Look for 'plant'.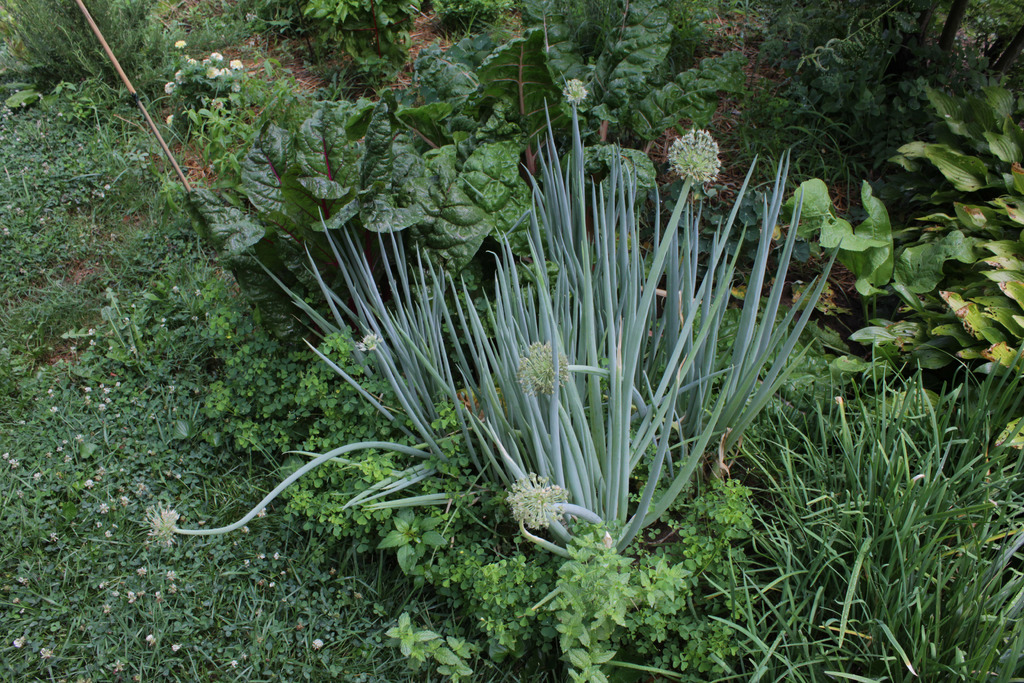
Found: box(757, 67, 1023, 472).
